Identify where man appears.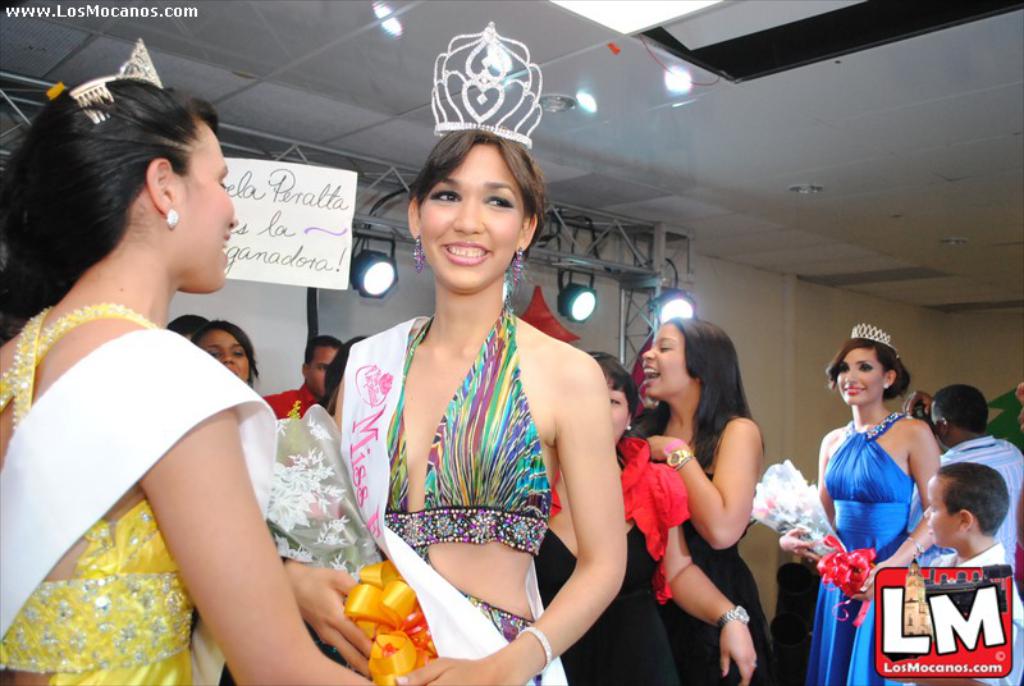
Appears at 910,384,1023,575.
